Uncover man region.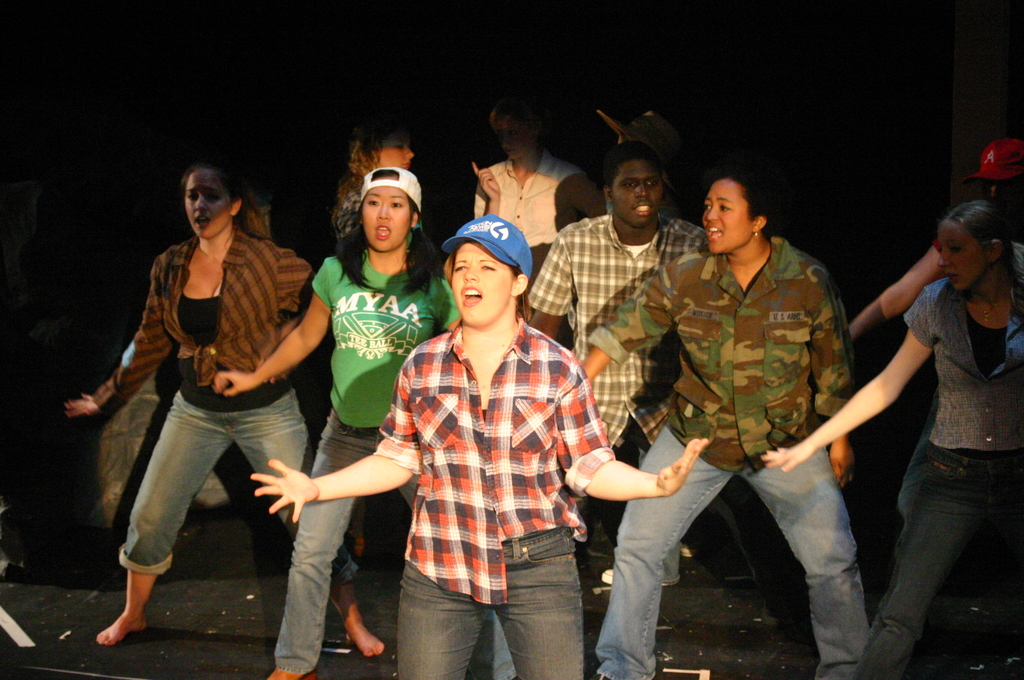
Uncovered: x1=520, y1=143, x2=820, y2=674.
